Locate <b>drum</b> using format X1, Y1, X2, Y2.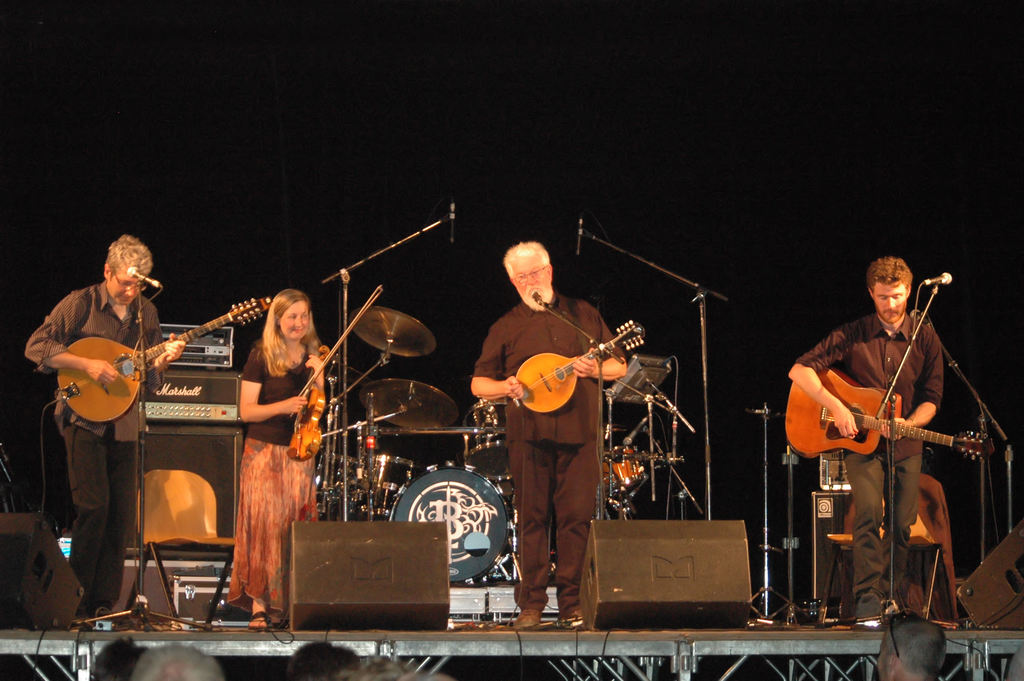
604, 446, 643, 502.
